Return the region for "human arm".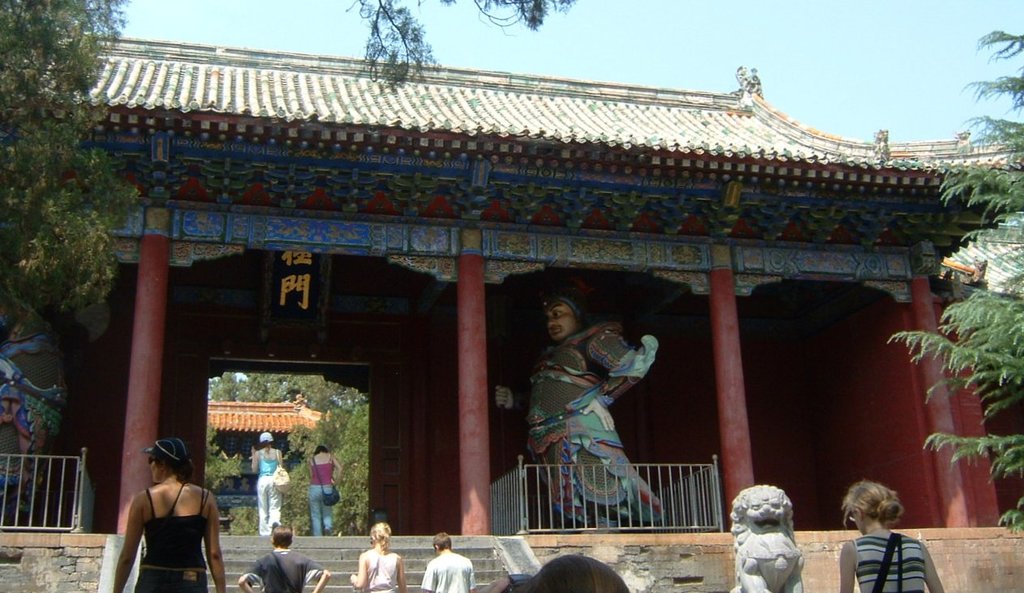
x1=331, y1=456, x2=339, y2=475.
